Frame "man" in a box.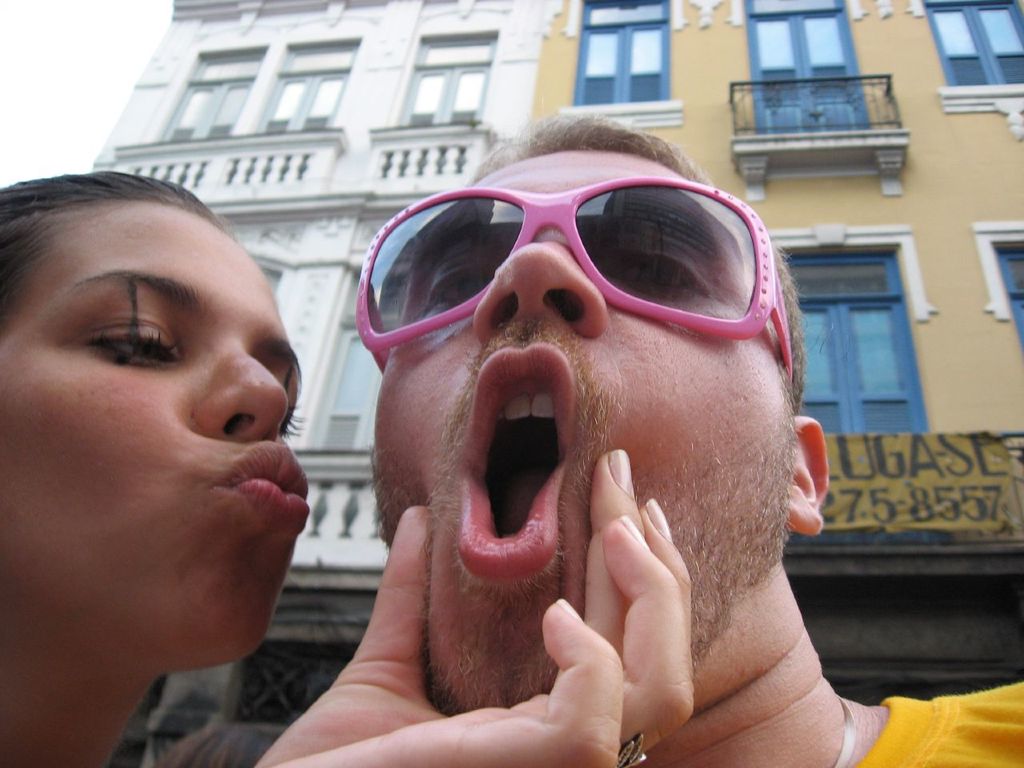
362,110,1019,767.
